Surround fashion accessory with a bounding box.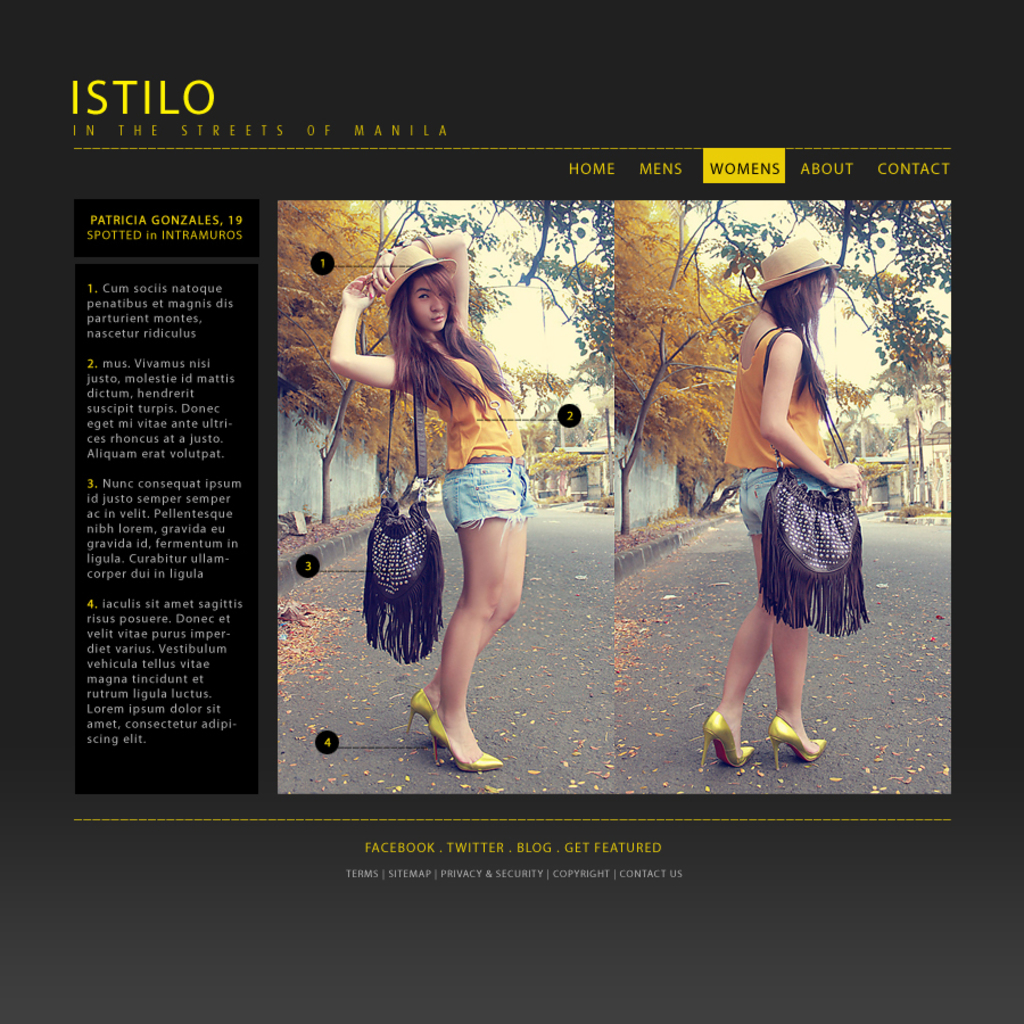
(410,234,433,256).
